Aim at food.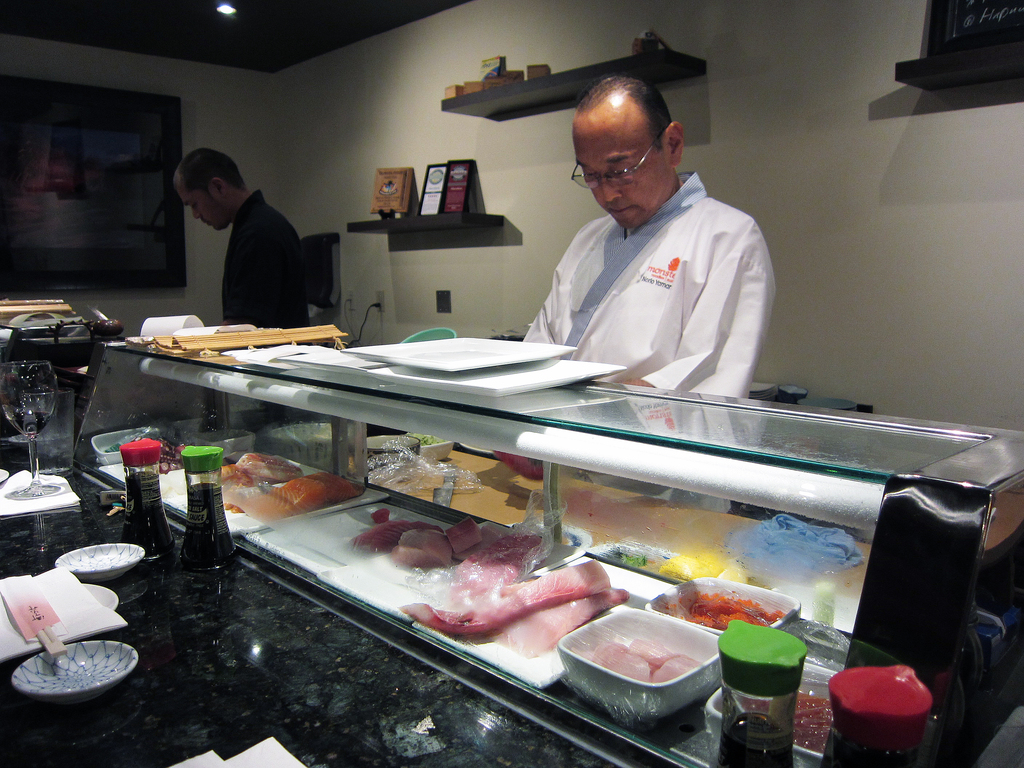
Aimed at <region>222, 469, 357, 521</region>.
